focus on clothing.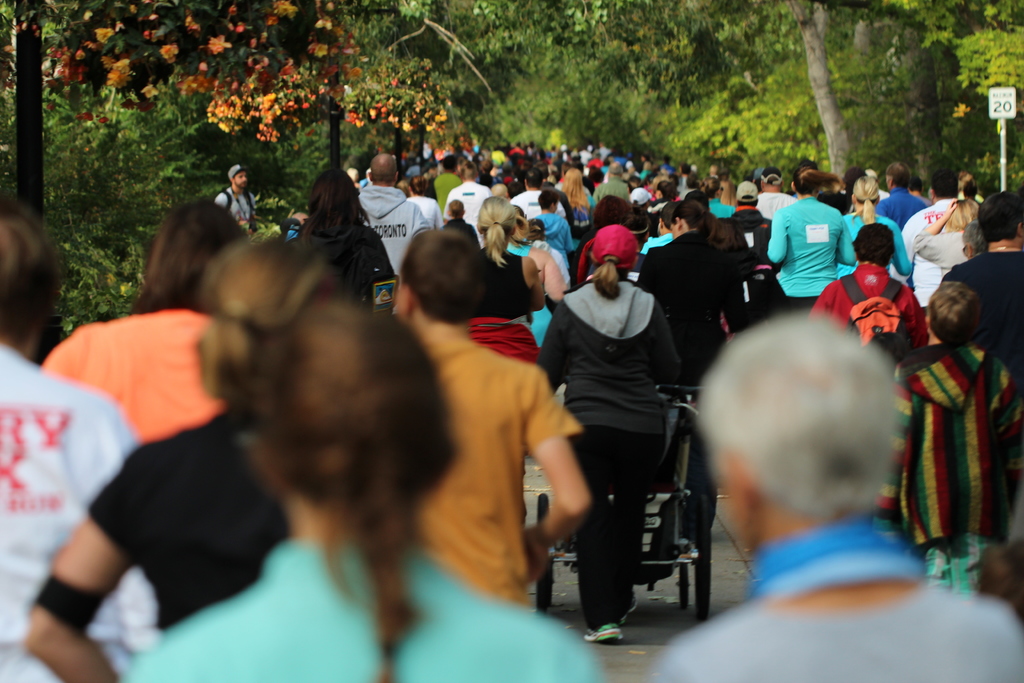
Focused at 872/343/1023/604.
